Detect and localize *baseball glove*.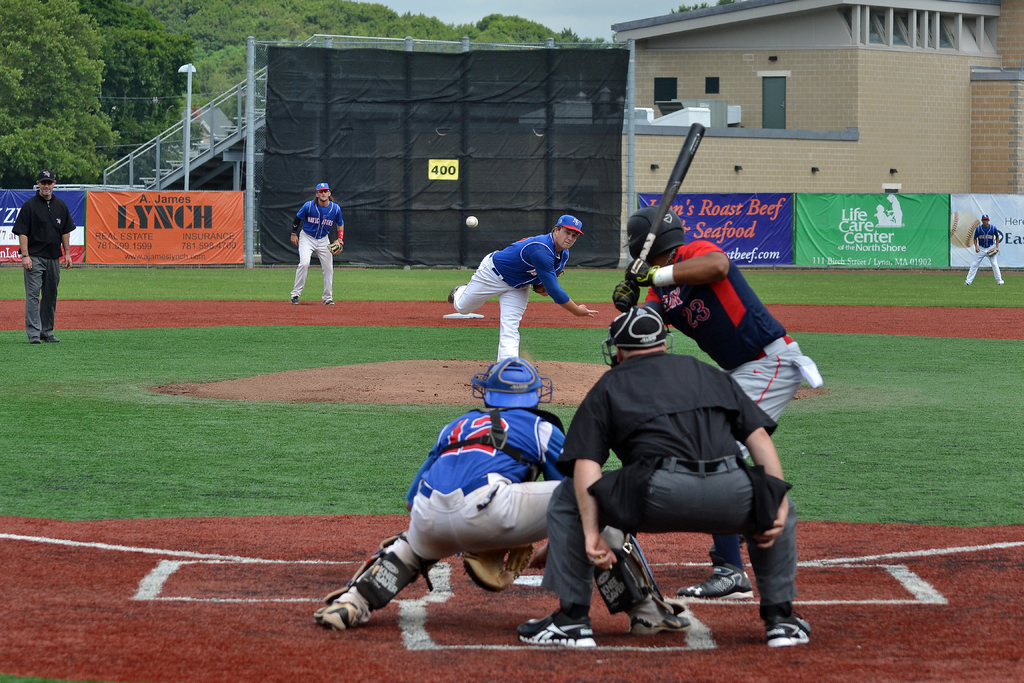
Localized at detection(589, 547, 653, 623).
